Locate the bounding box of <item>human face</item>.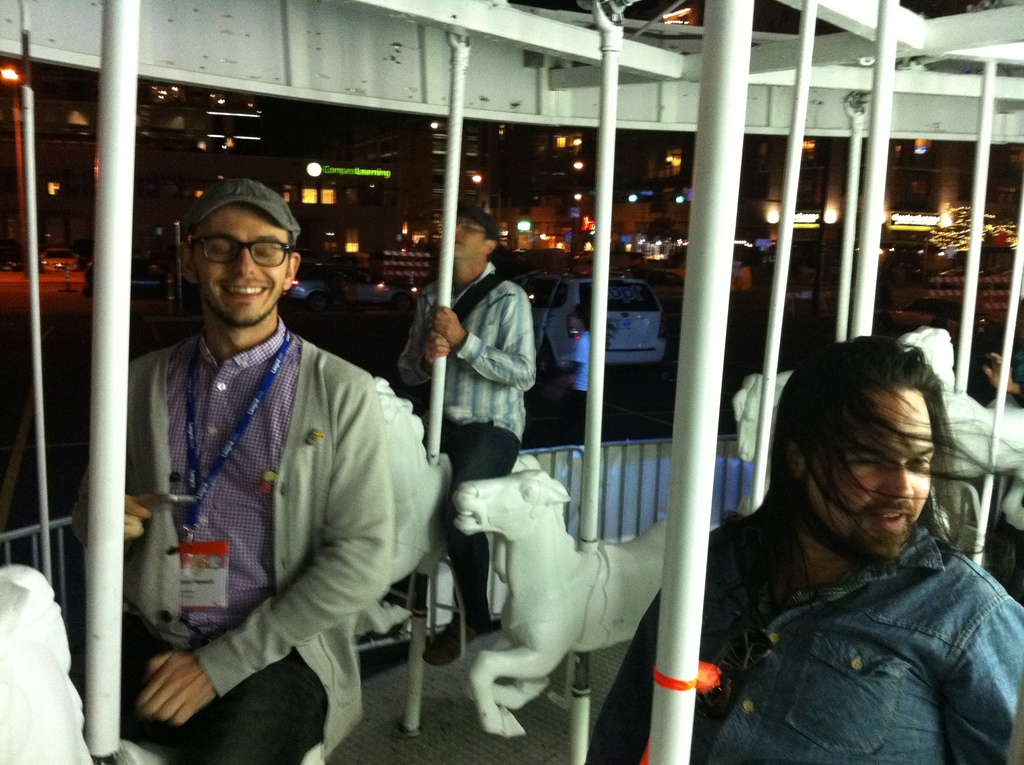
Bounding box: detection(454, 215, 486, 259).
